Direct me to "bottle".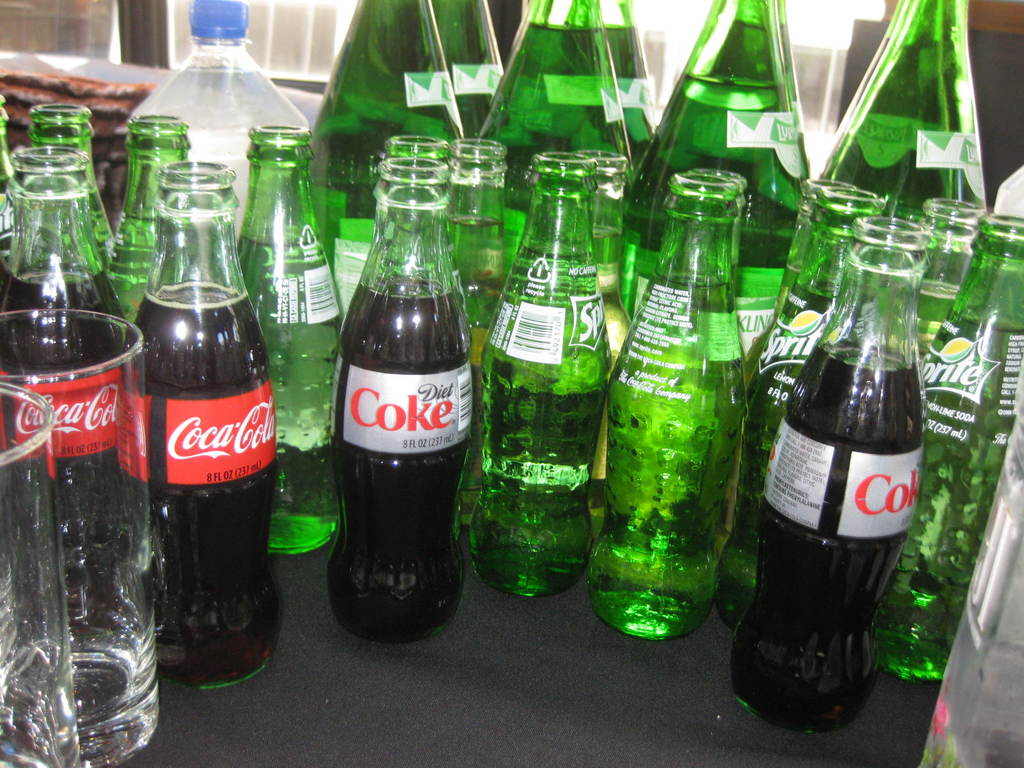
Direction: {"left": 920, "top": 195, "right": 997, "bottom": 343}.
